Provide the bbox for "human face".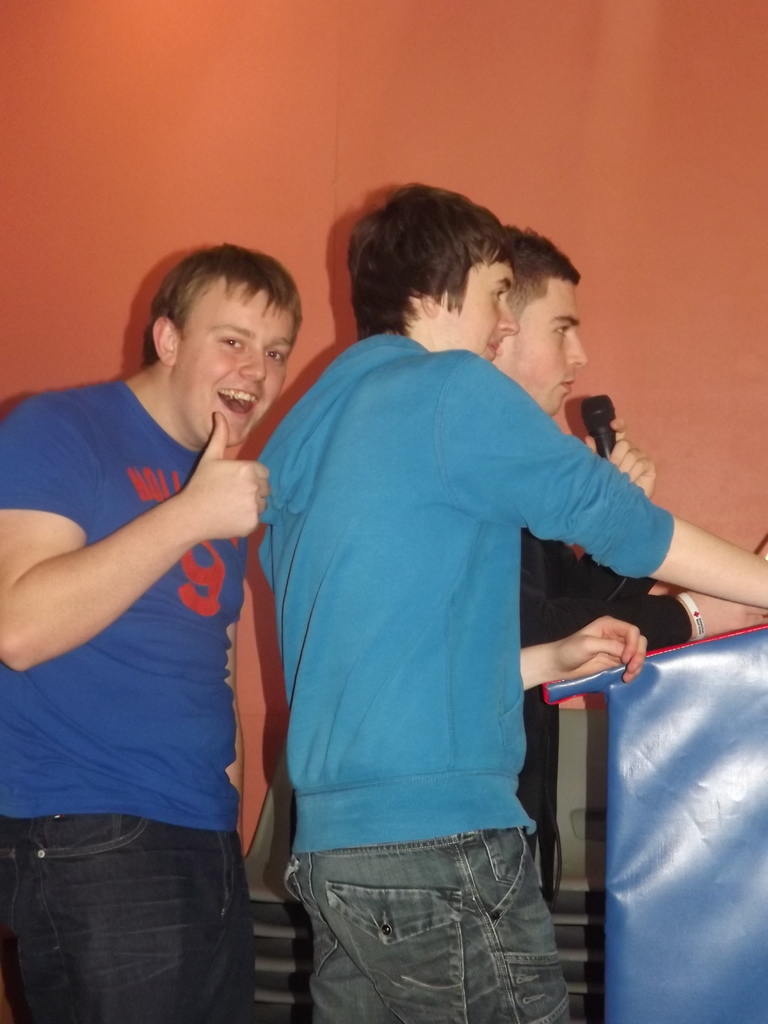
<box>441,259,516,361</box>.
